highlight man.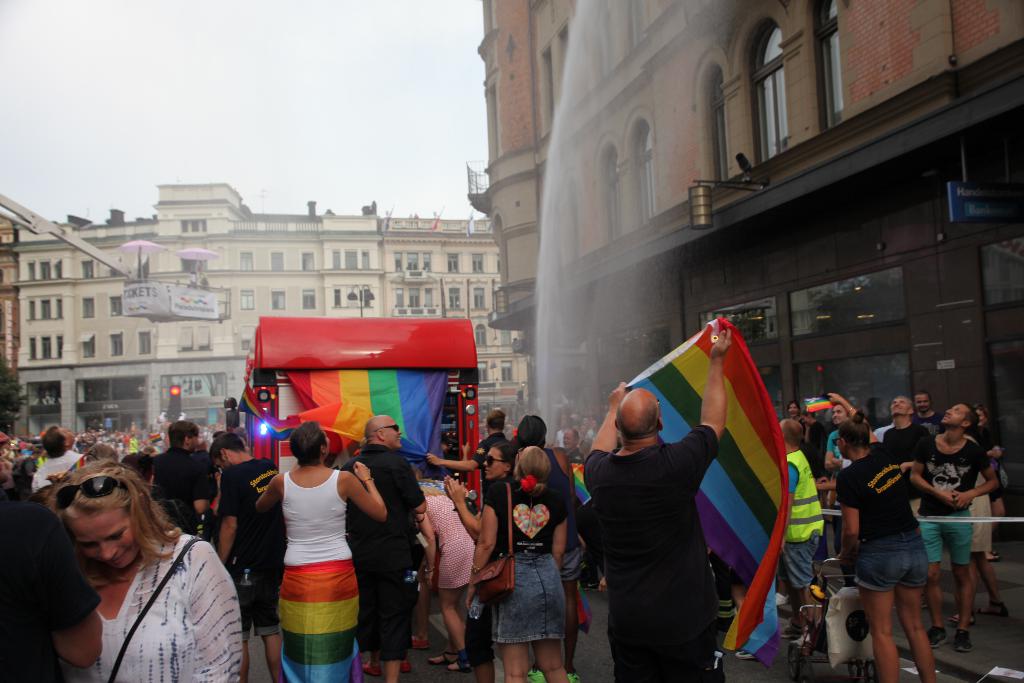
Highlighted region: box(212, 431, 283, 681).
